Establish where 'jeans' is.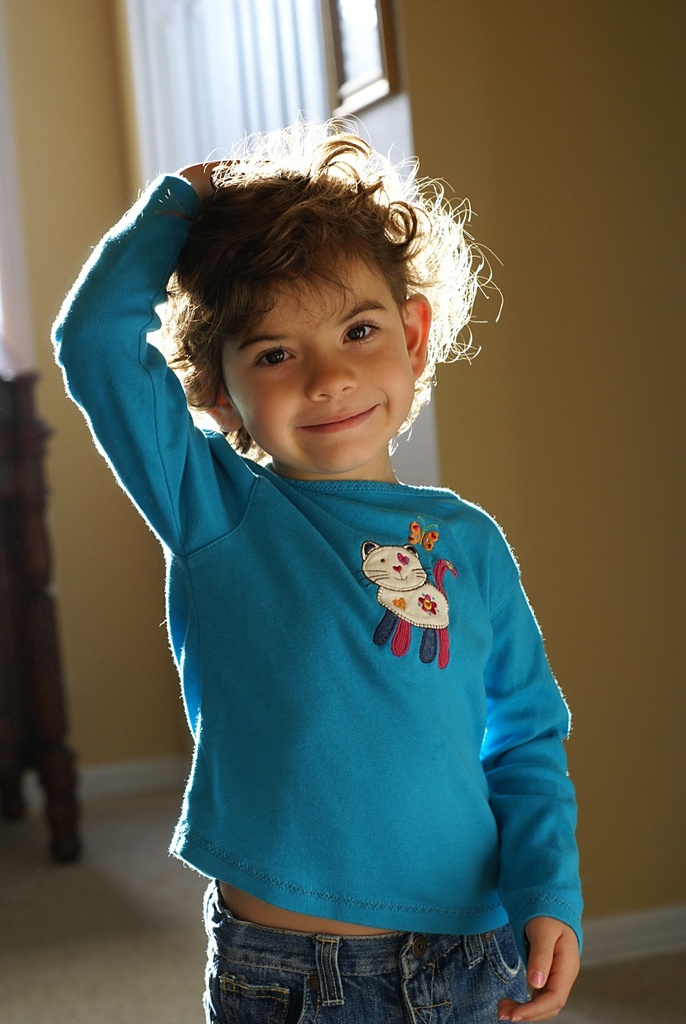
Established at (192,918,529,1021).
